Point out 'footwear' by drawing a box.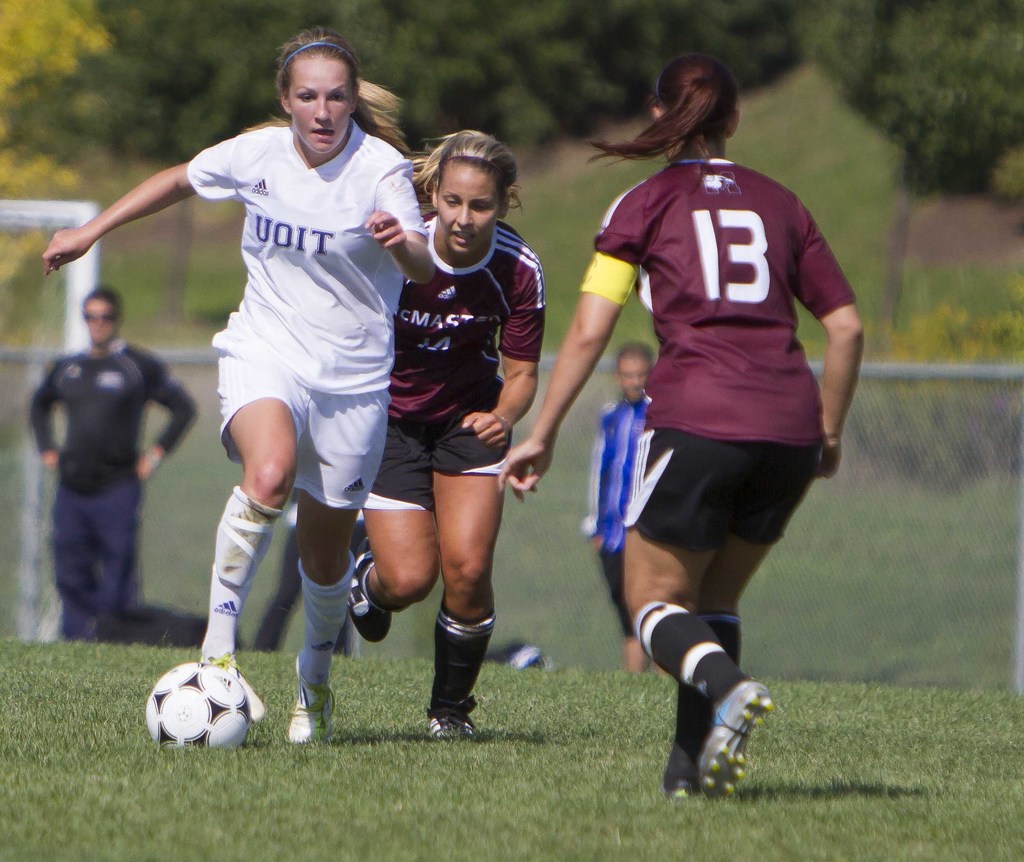
crop(202, 649, 271, 731).
